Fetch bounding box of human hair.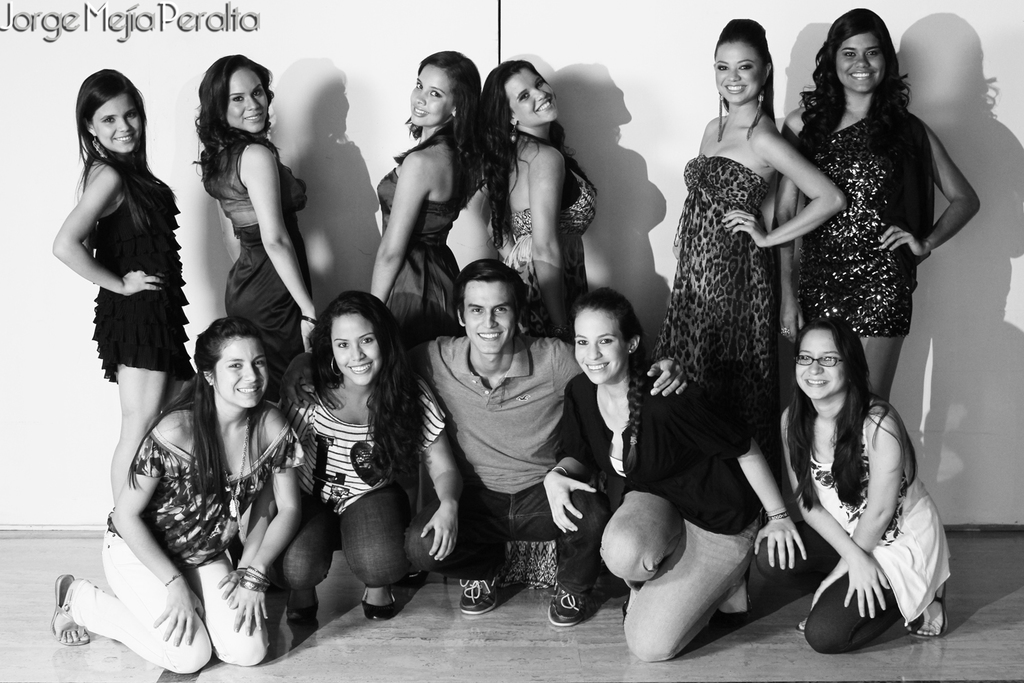
Bbox: <region>390, 48, 483, 193</region>.
